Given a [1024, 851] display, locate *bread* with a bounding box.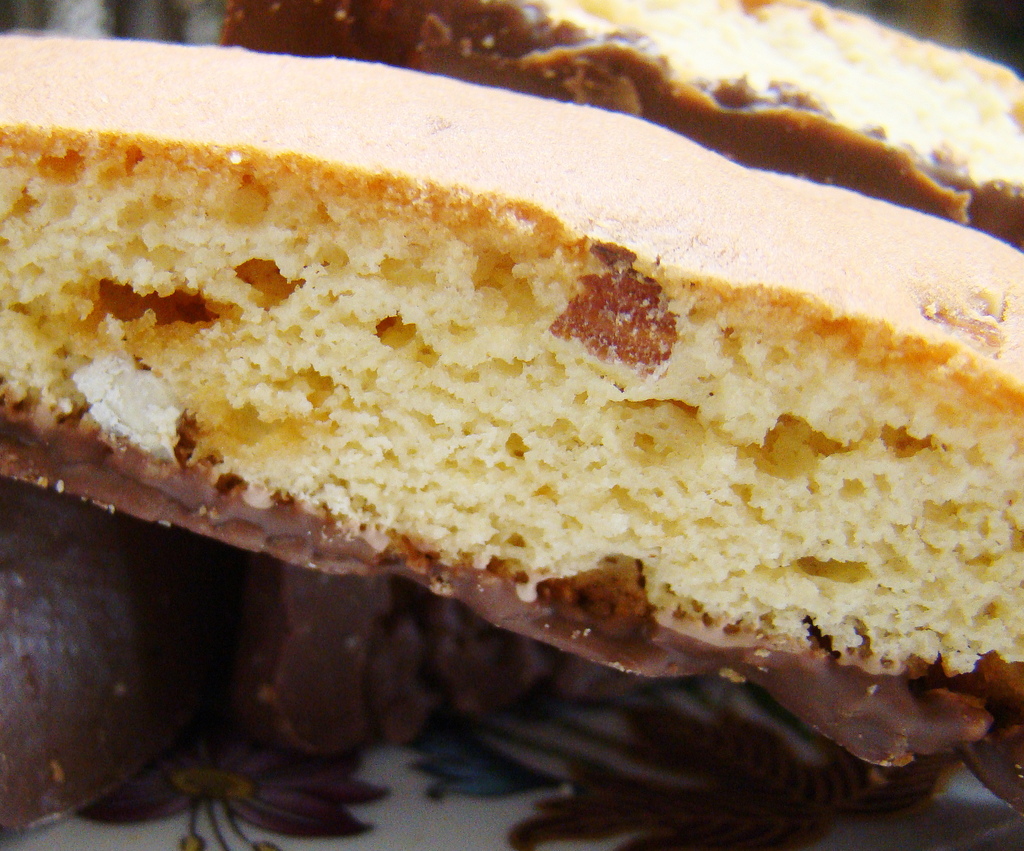
Located: bbox=[0, 60, 963, 784].
